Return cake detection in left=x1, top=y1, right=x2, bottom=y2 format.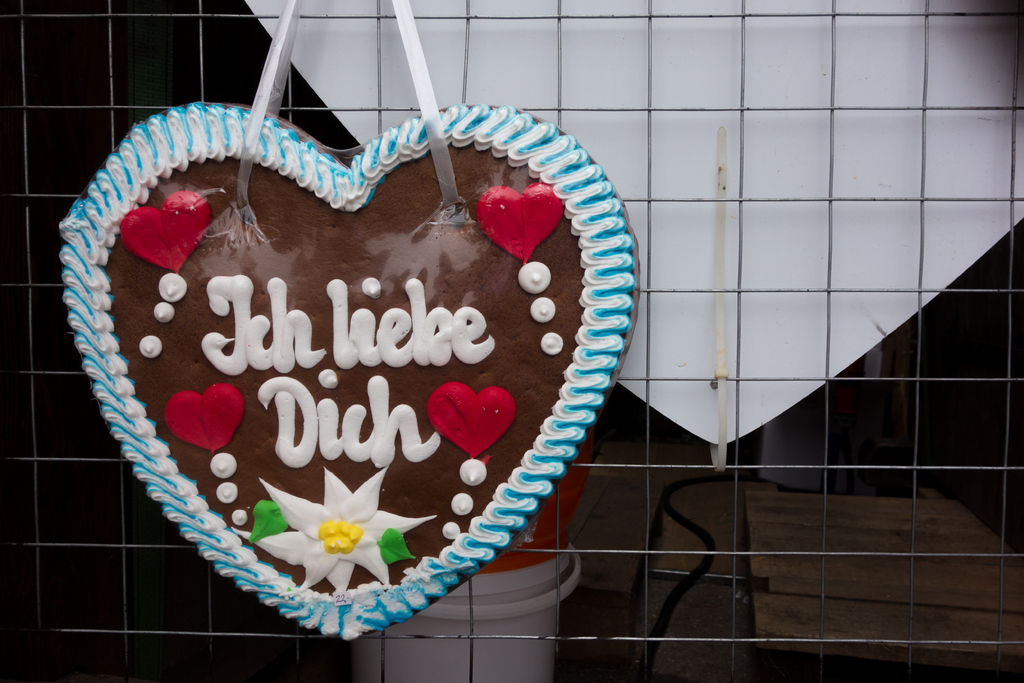
left=56, top=98, right=637, bottom=646.
